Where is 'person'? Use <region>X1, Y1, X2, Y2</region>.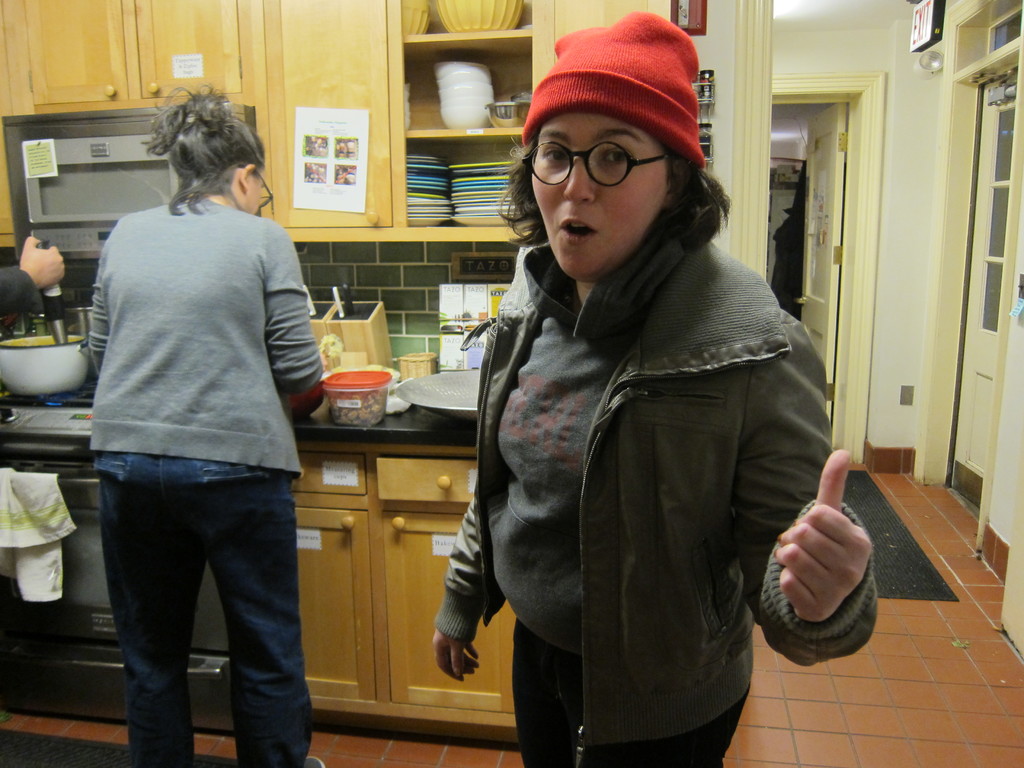
<region>0, 234, 62, 323</region>.
